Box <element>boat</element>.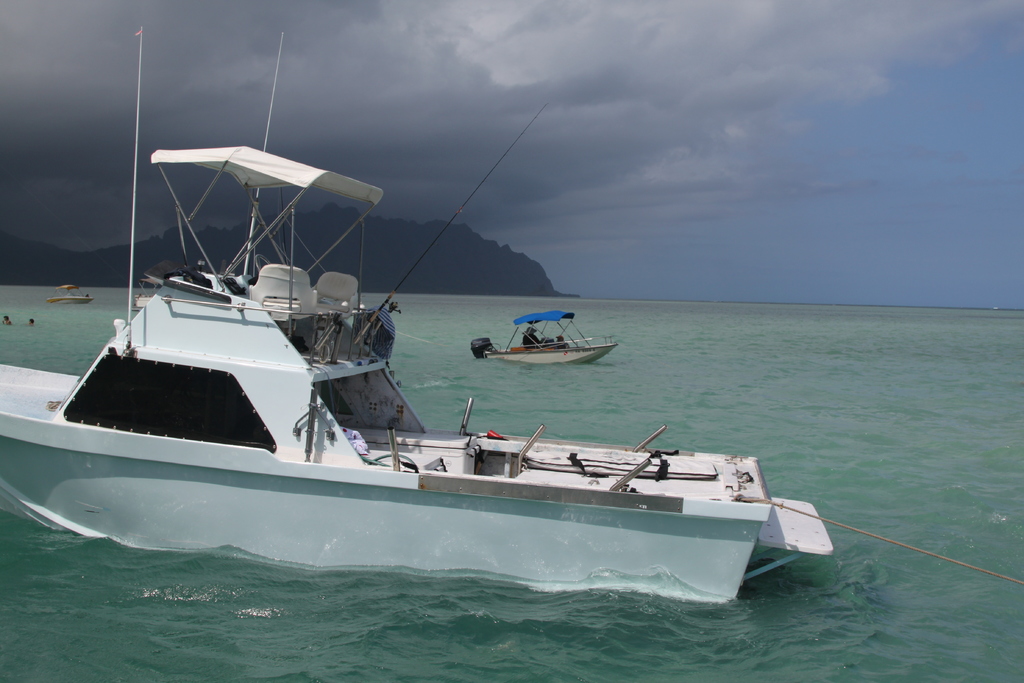
bbox(470, 305, 623, 366).
